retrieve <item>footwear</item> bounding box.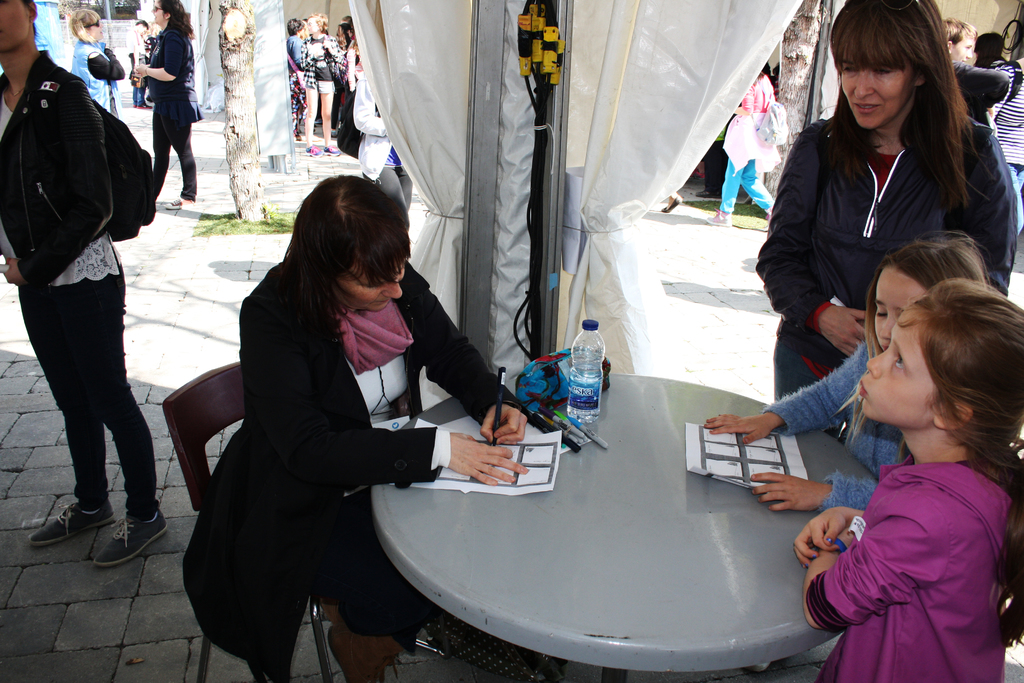
Bounding box: (x1=328, y1=146, x2=340, y2=156).
